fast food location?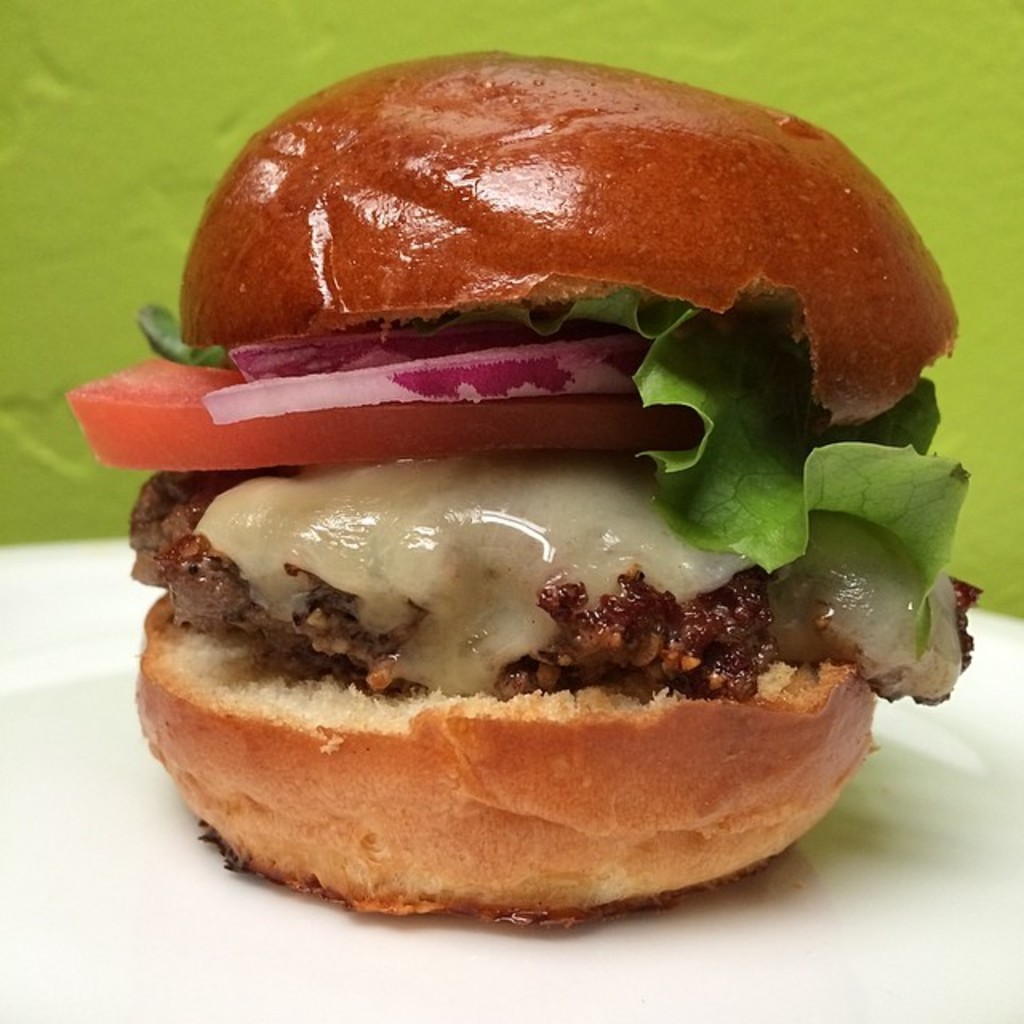
[x1=86, y1=29, x2=1006, y2=856]
